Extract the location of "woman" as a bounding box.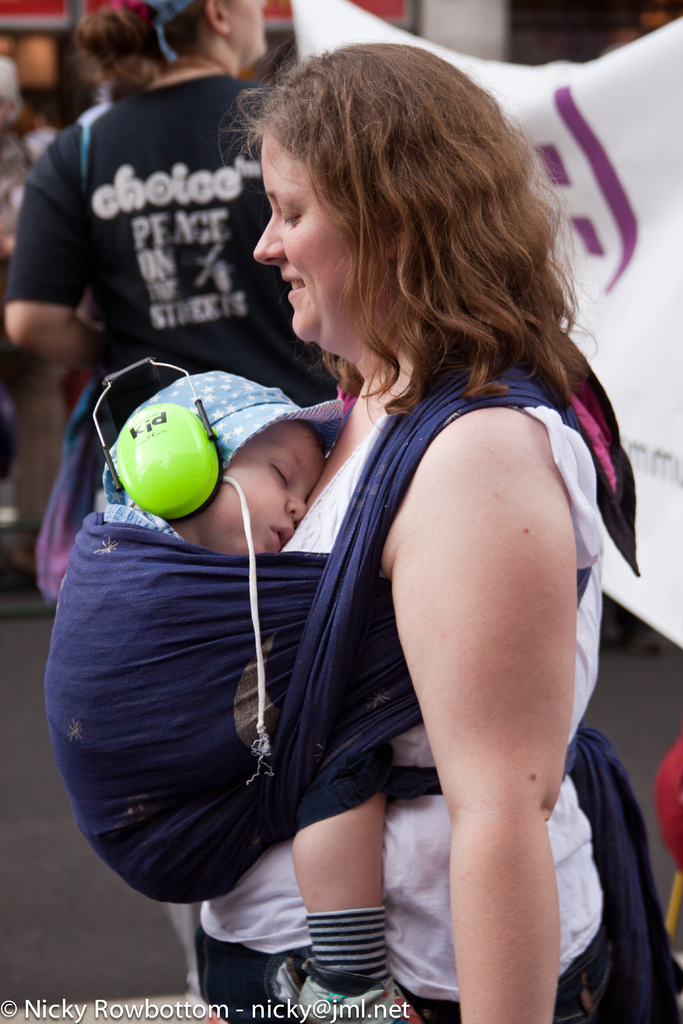
[left=3, top=0, right=309, bottom=406].
